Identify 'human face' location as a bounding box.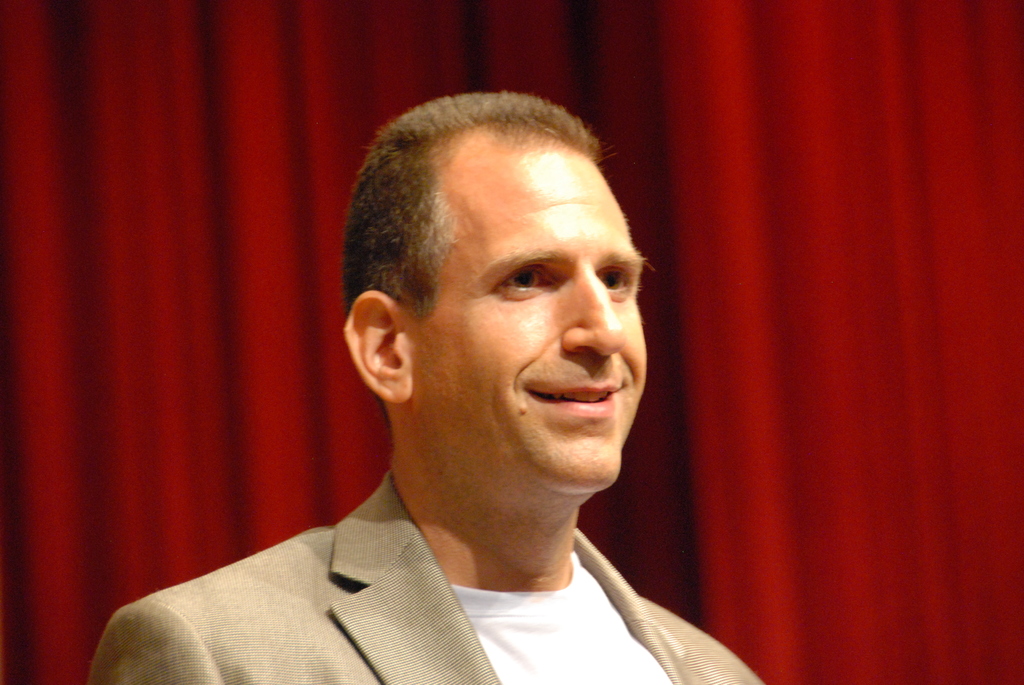
bbox=(415, 158, 645, 489).
